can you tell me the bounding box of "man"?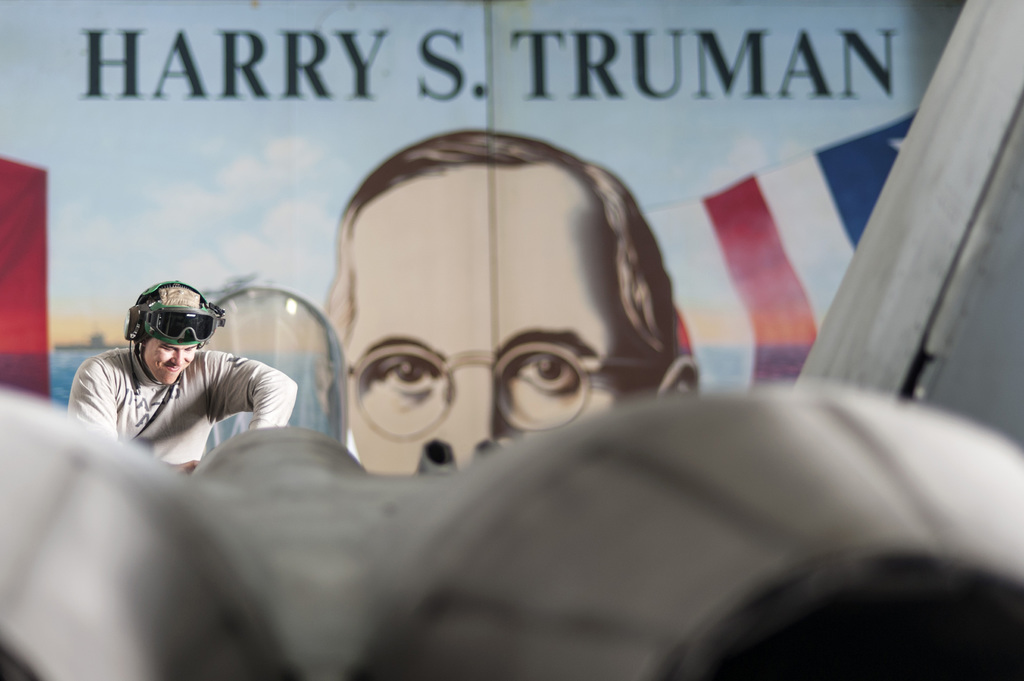
50:291:319:481.
